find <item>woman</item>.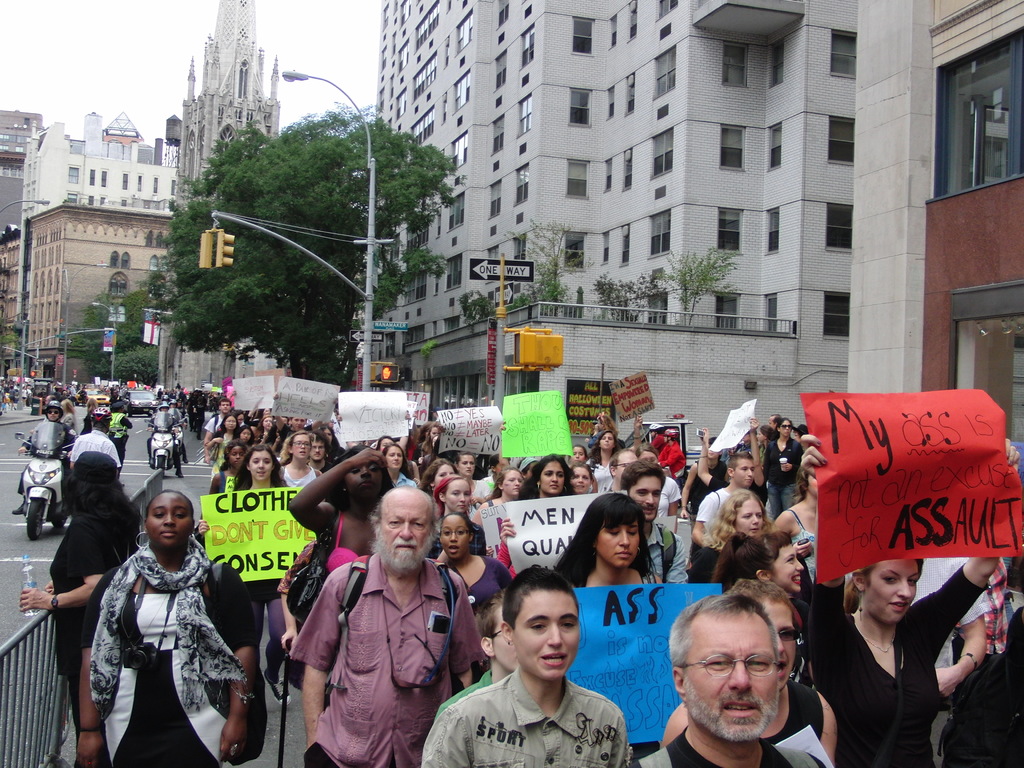
x1=275 y1=426 x2=326 y2=486.
